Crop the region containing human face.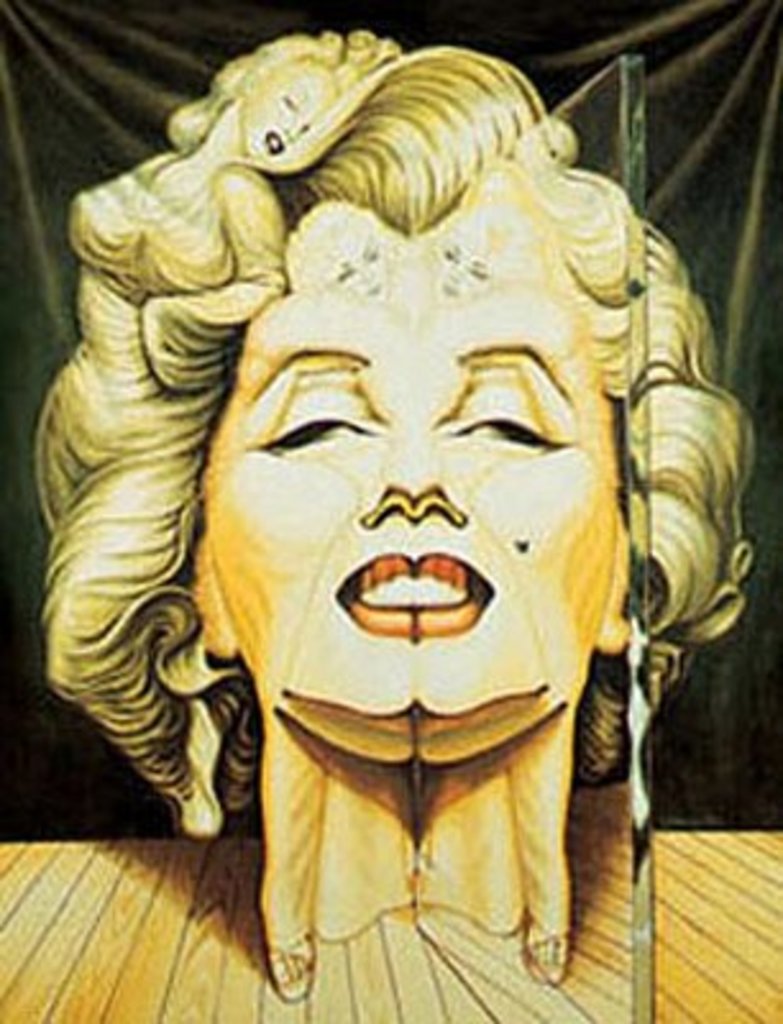
Crop region: 202,238,622,771.
